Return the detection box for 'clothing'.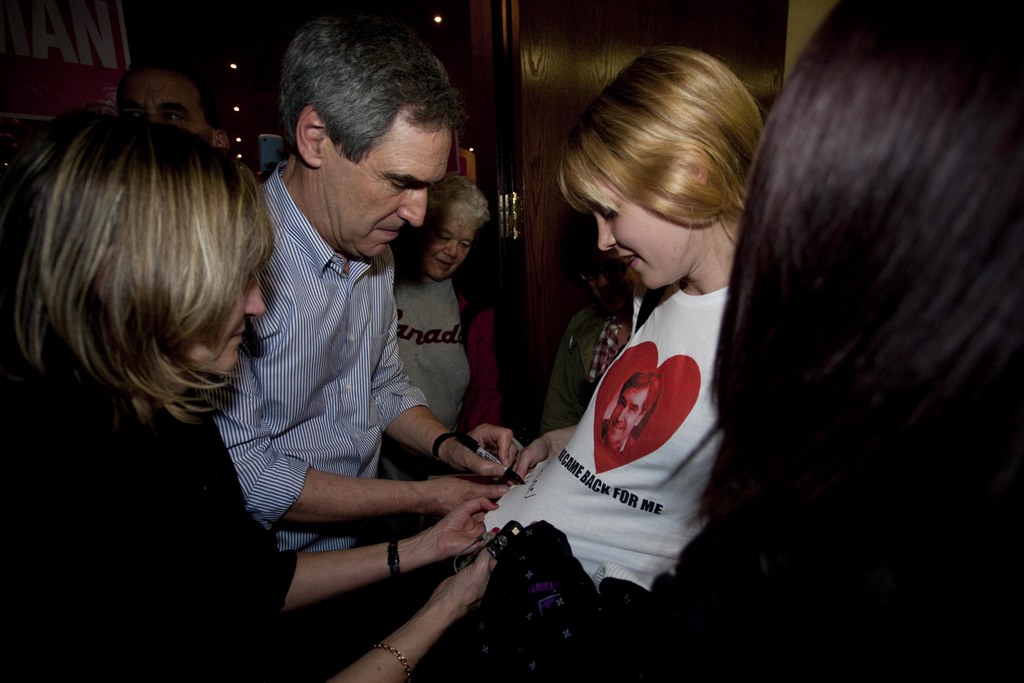
0, 358, 303, 682.
